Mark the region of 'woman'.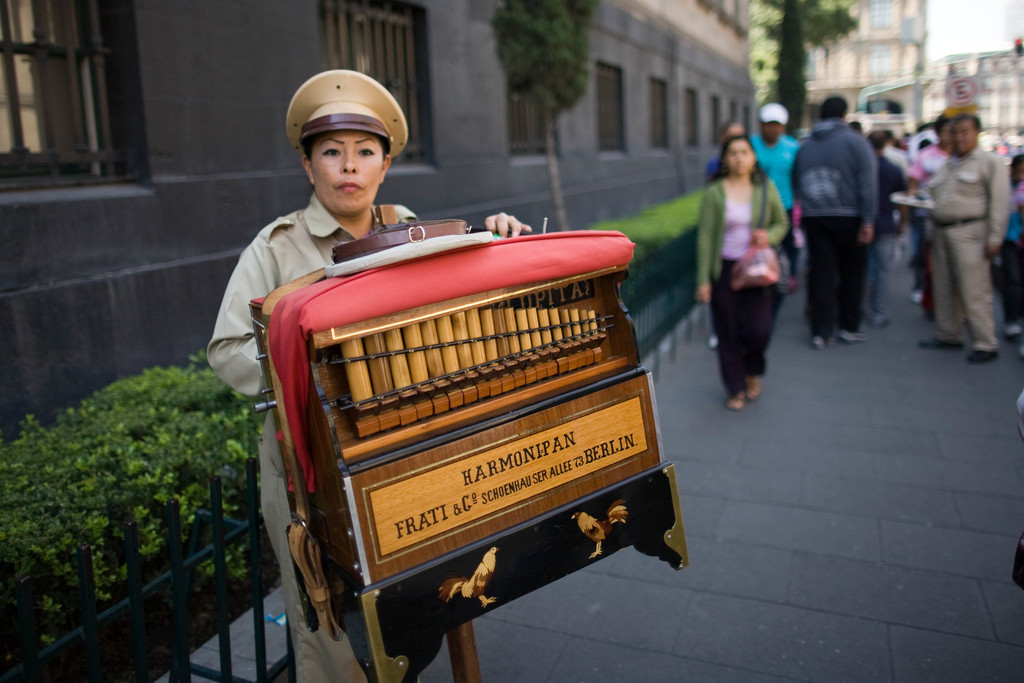
Region: bbox=[700, 129, 806, 412].
